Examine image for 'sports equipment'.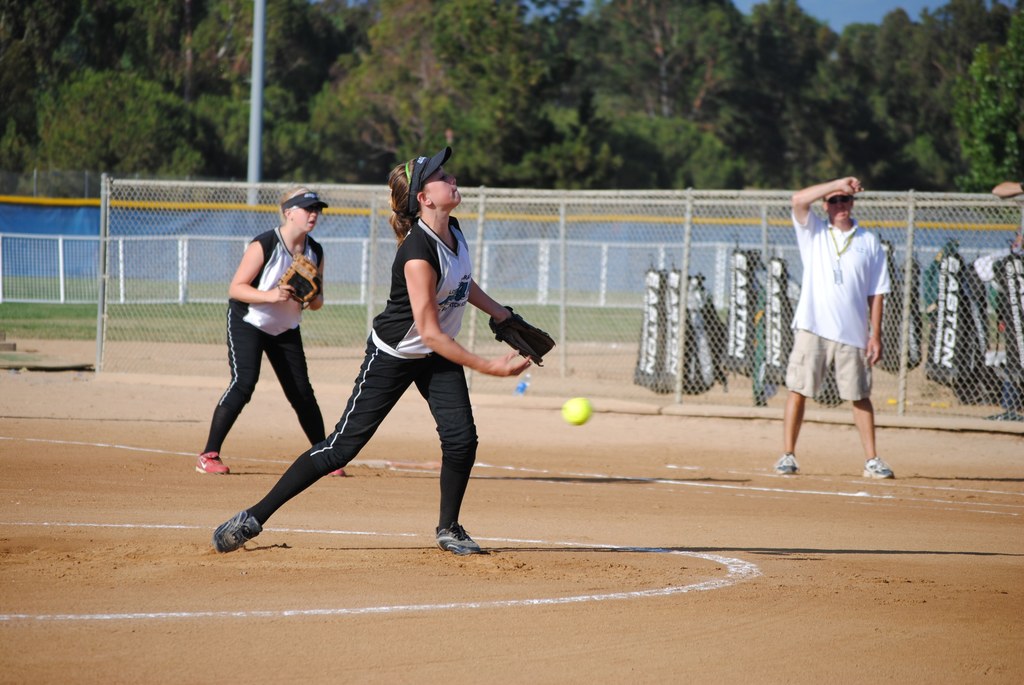
Examination result: rect(862, 462, 900, 484).
